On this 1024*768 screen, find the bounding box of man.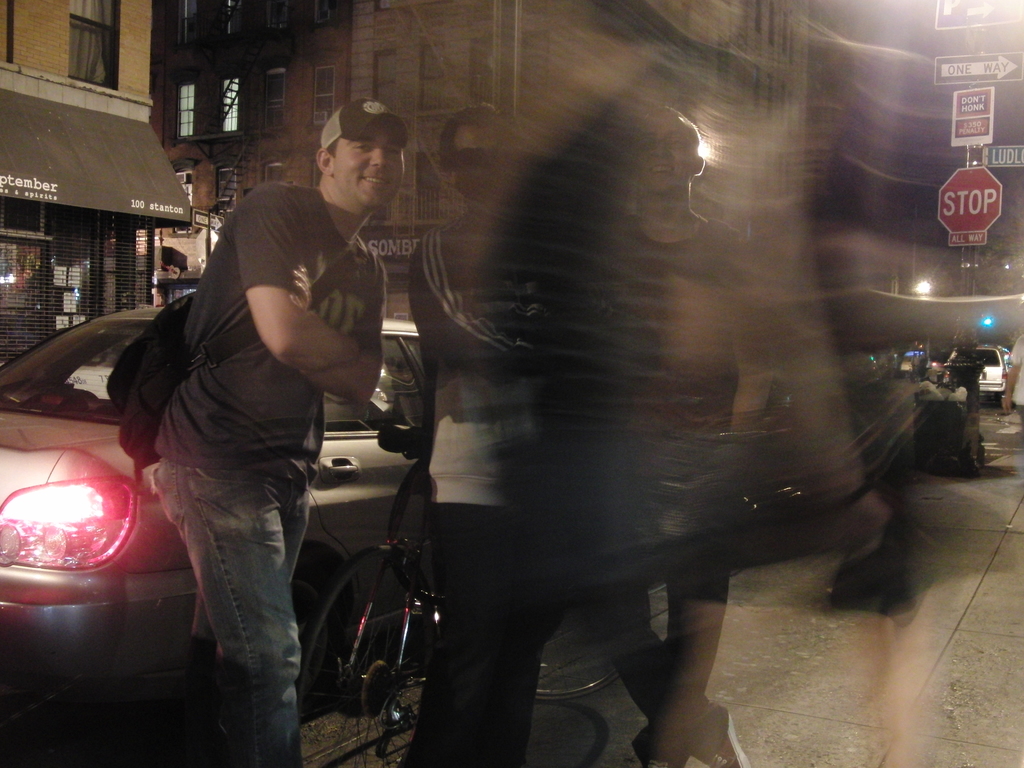
Bounding box: 401/102/600/765.
